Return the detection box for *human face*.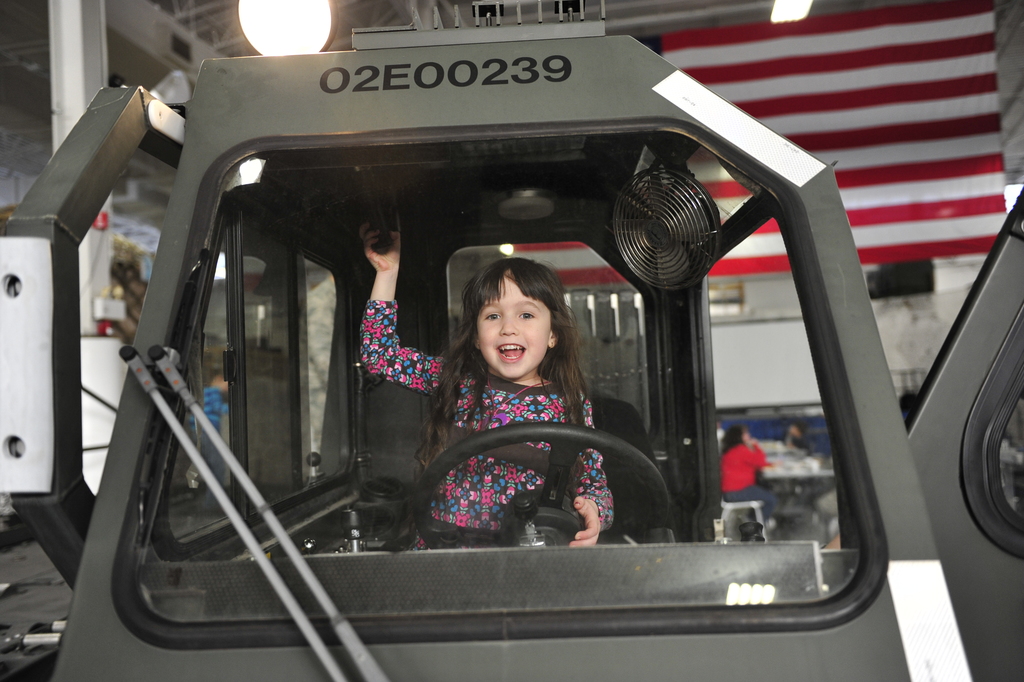
x1=475, y1=272, x2=552, y2=371.
